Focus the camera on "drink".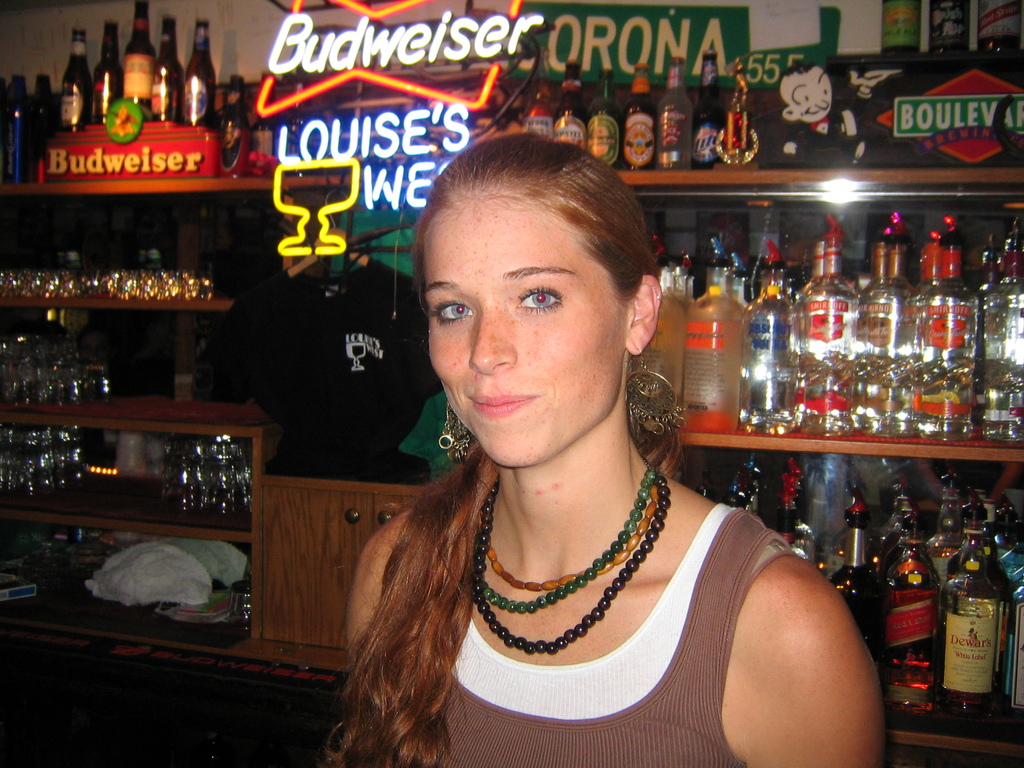
Focus region: BBox(188, 13, 216, 127).
